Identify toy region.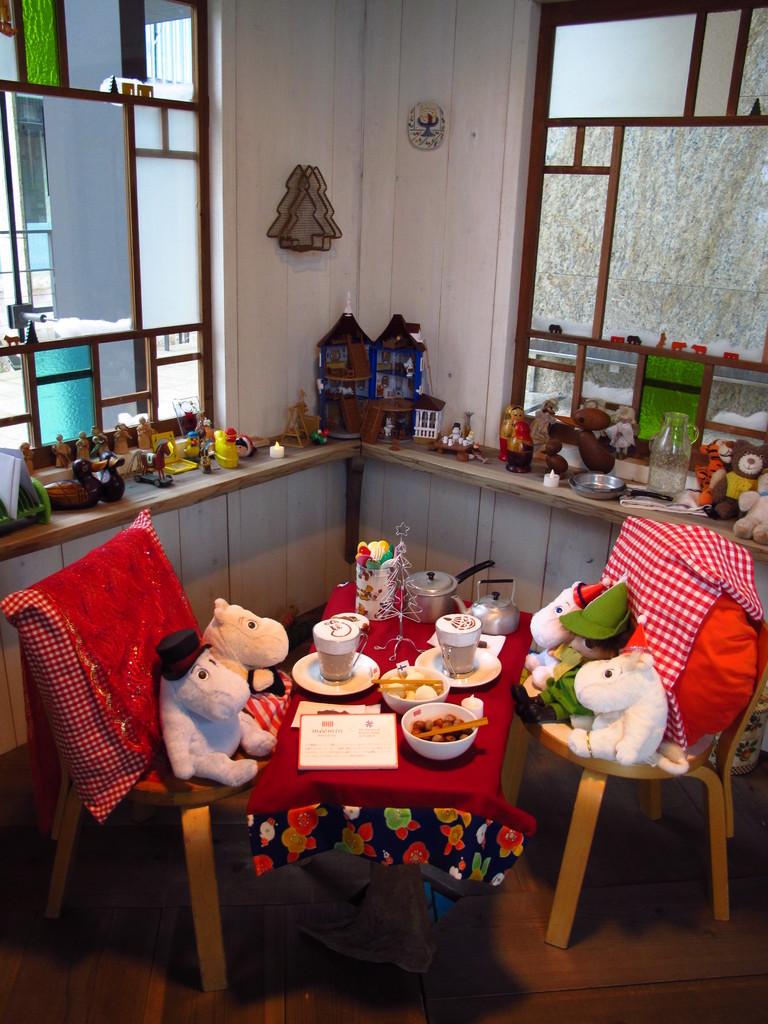
Region: <region>537, 575, 632, 660</region>.
